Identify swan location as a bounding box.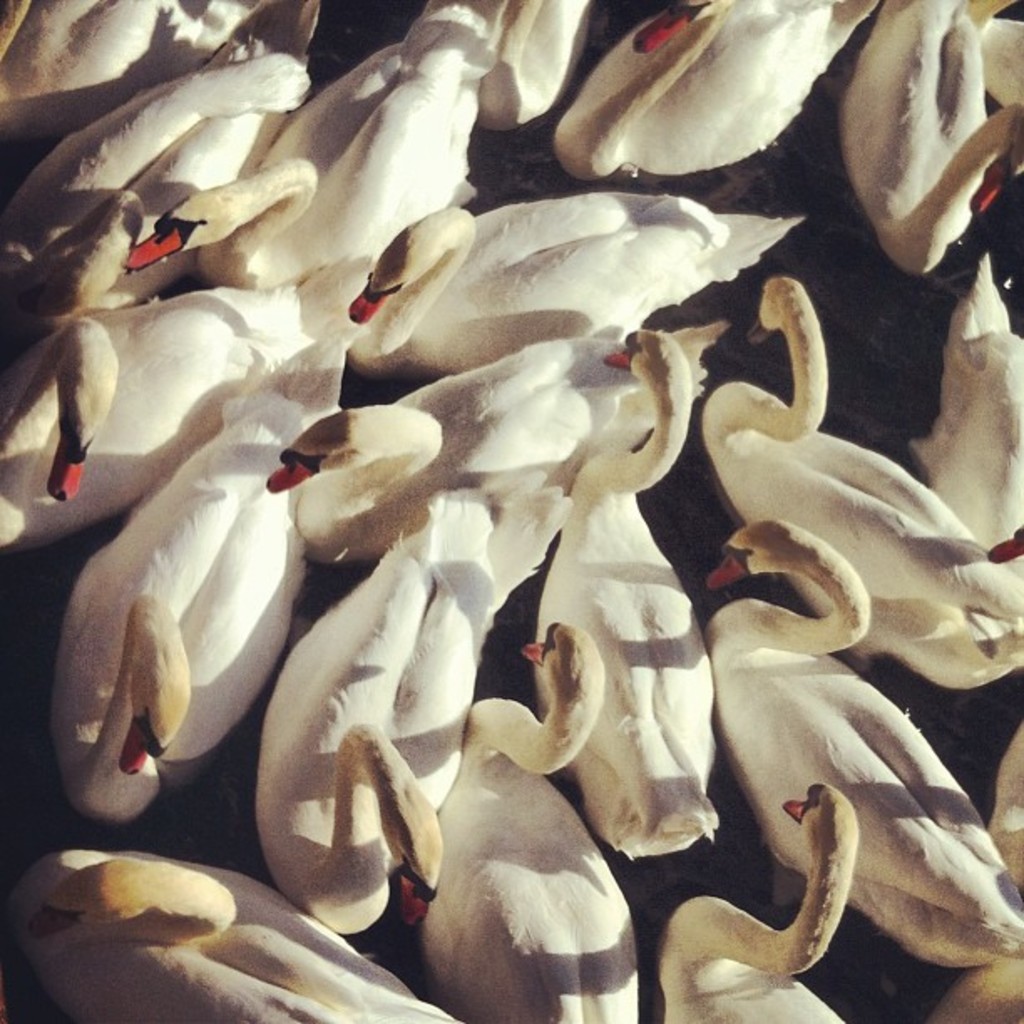
locate(545, 0, 882, 189).
